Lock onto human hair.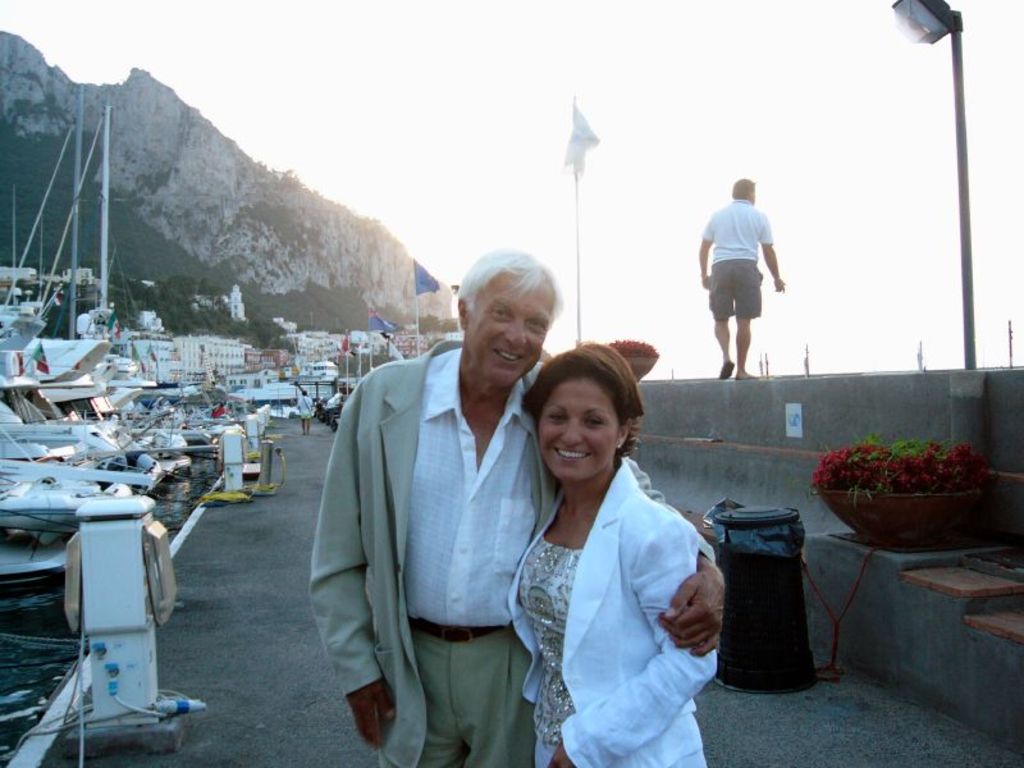
Locked: pyautogui.locateOnScreen(518, 343, 648, 517).
